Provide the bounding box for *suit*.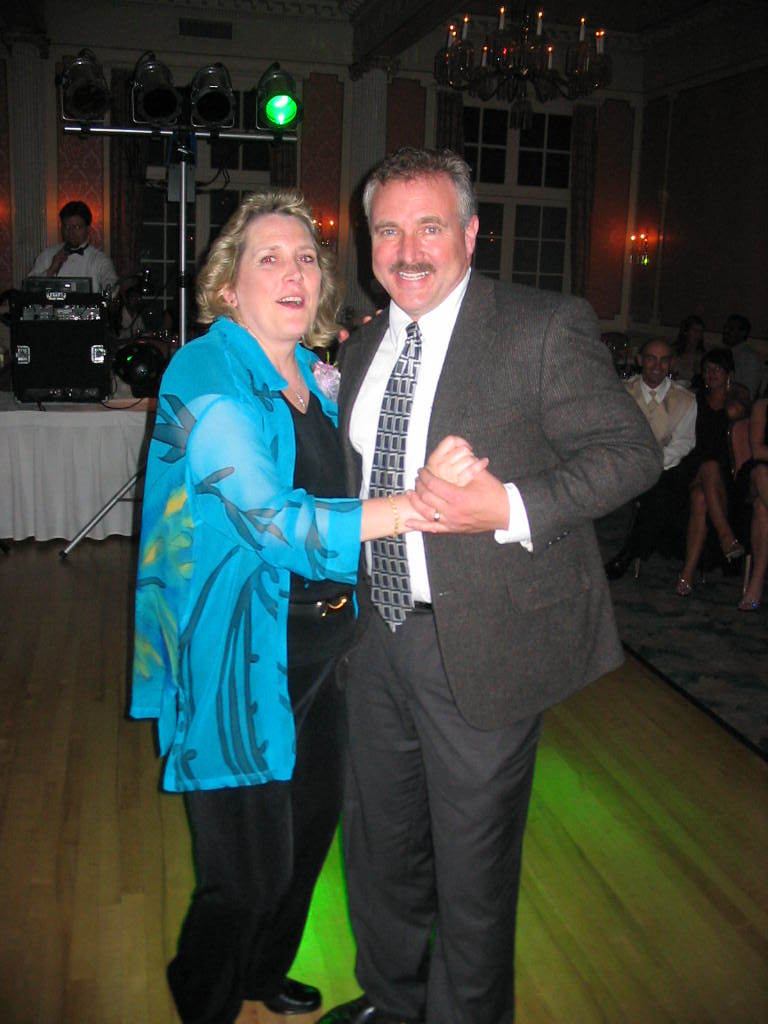
Rect(330, 259, 668, 732).
